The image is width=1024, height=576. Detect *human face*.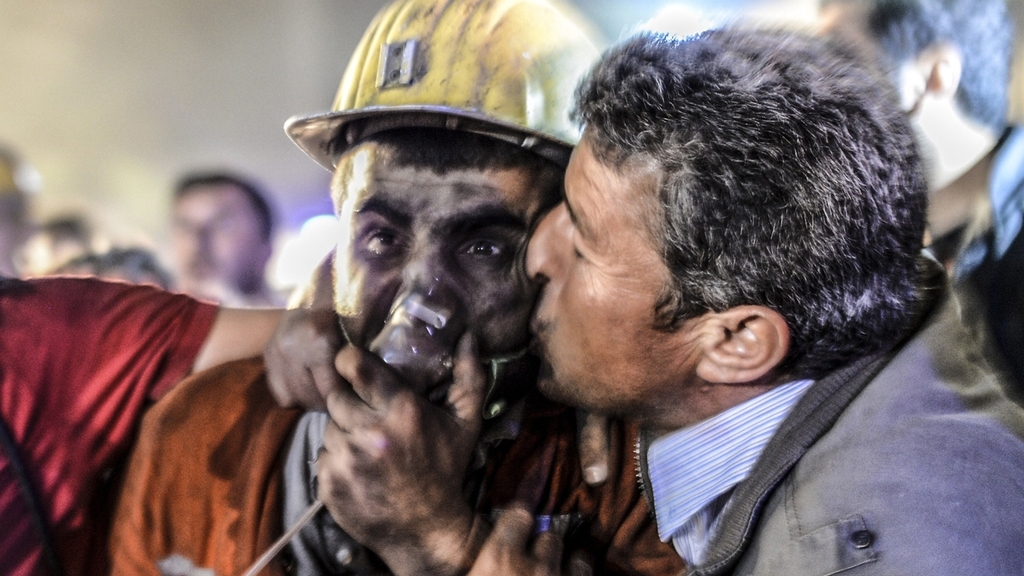
Detection: (334,140,549,362).
